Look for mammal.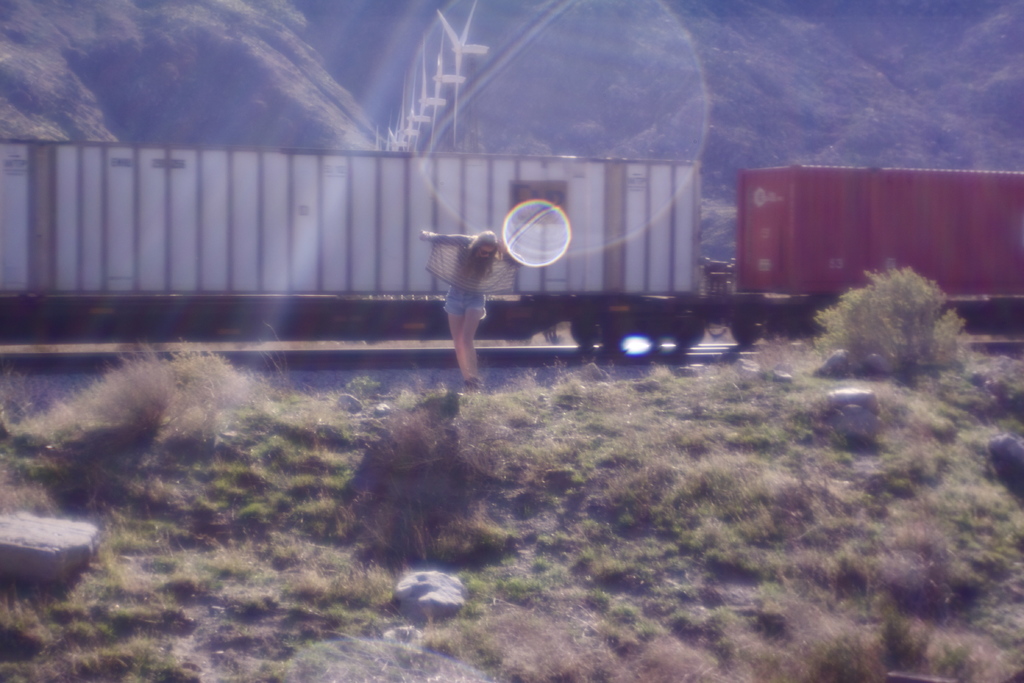
Found: bbox=[424, 216, 540, 378].
